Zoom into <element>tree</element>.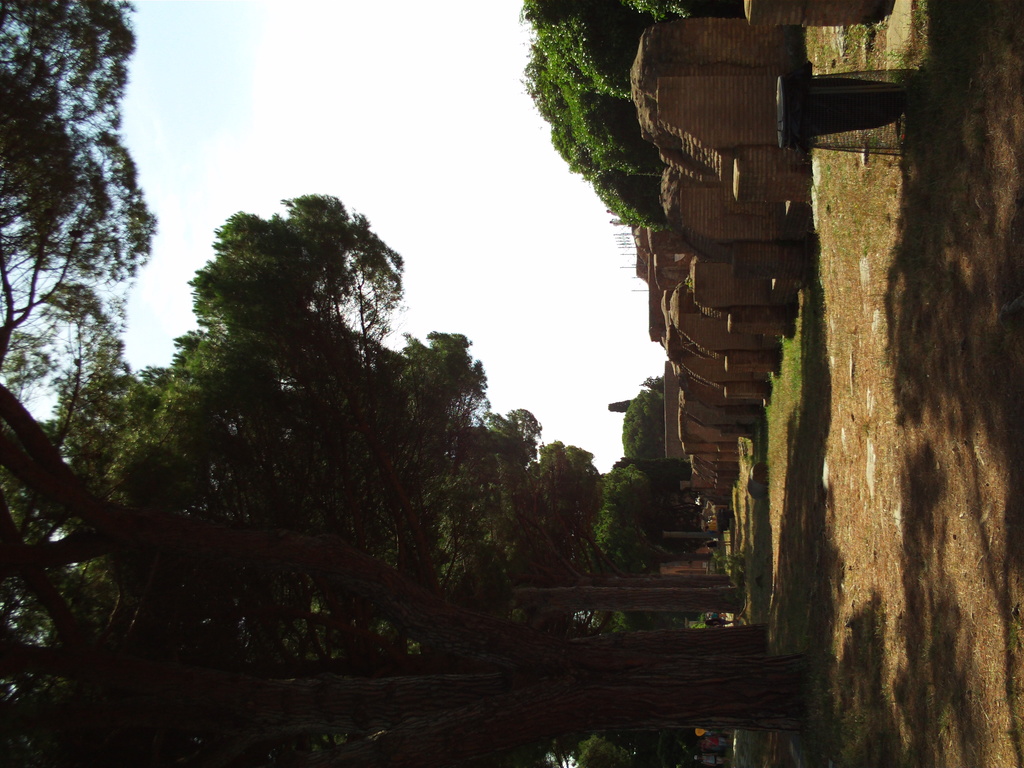
Zoom target: [585, 466, 724, 570].
